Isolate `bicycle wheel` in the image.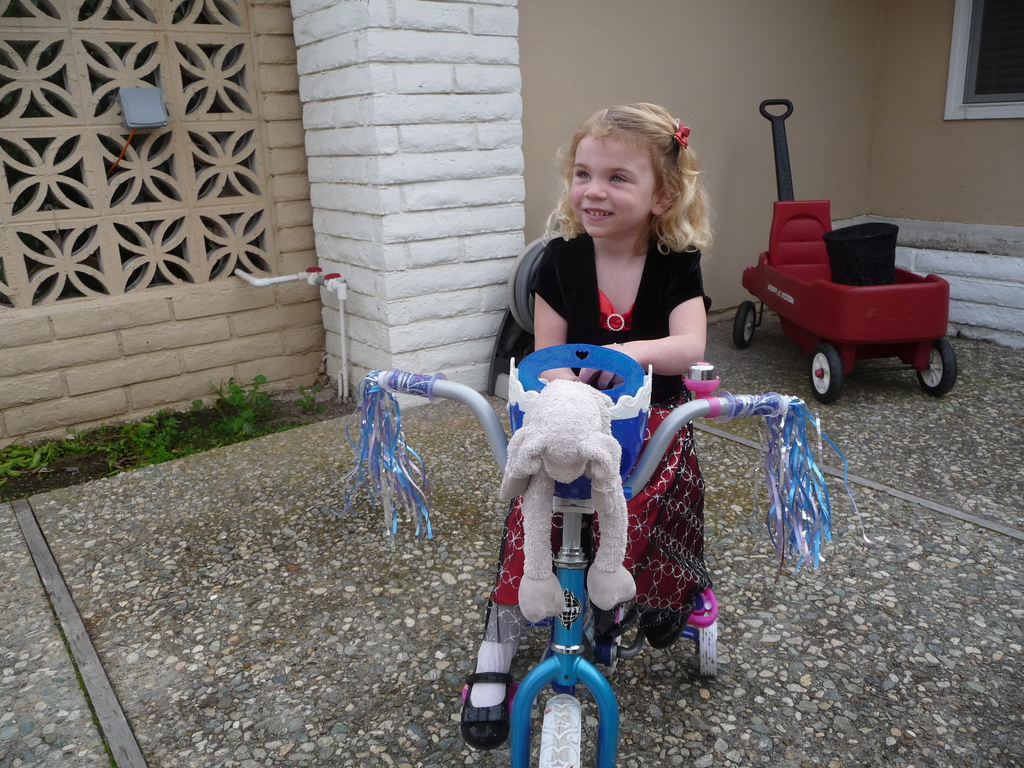
Isolated region: (540,695,579,767).
